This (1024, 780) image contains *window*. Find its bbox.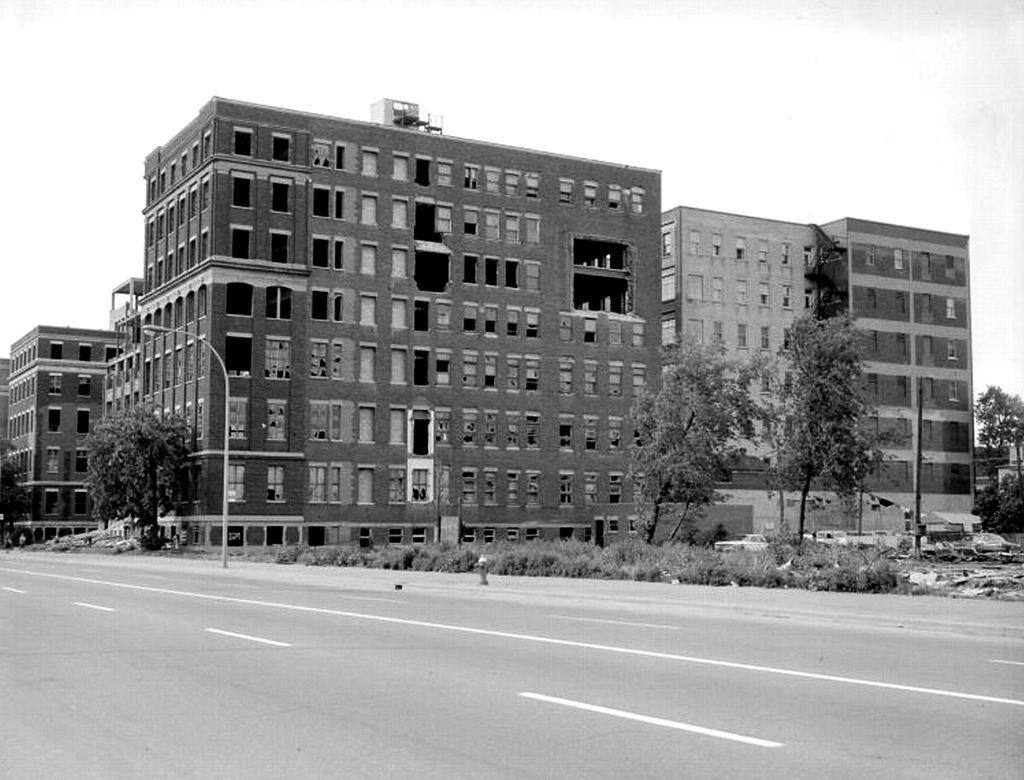
x1=334 y1=244 x2=344 y2=271.
